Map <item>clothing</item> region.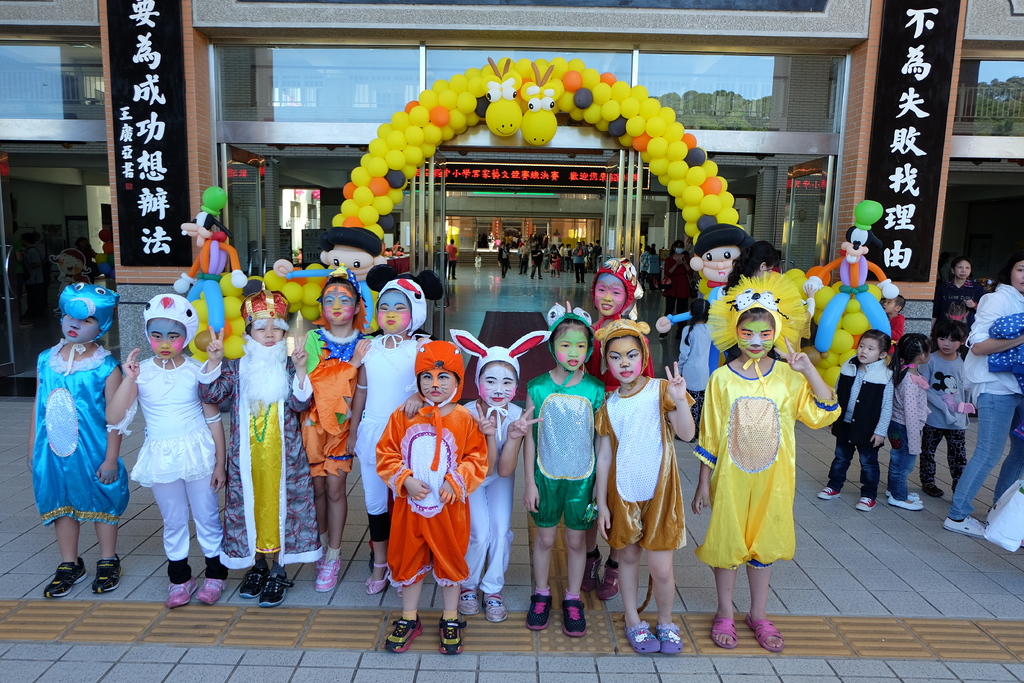
Mapped to locate(667, 254, 693, 313).
